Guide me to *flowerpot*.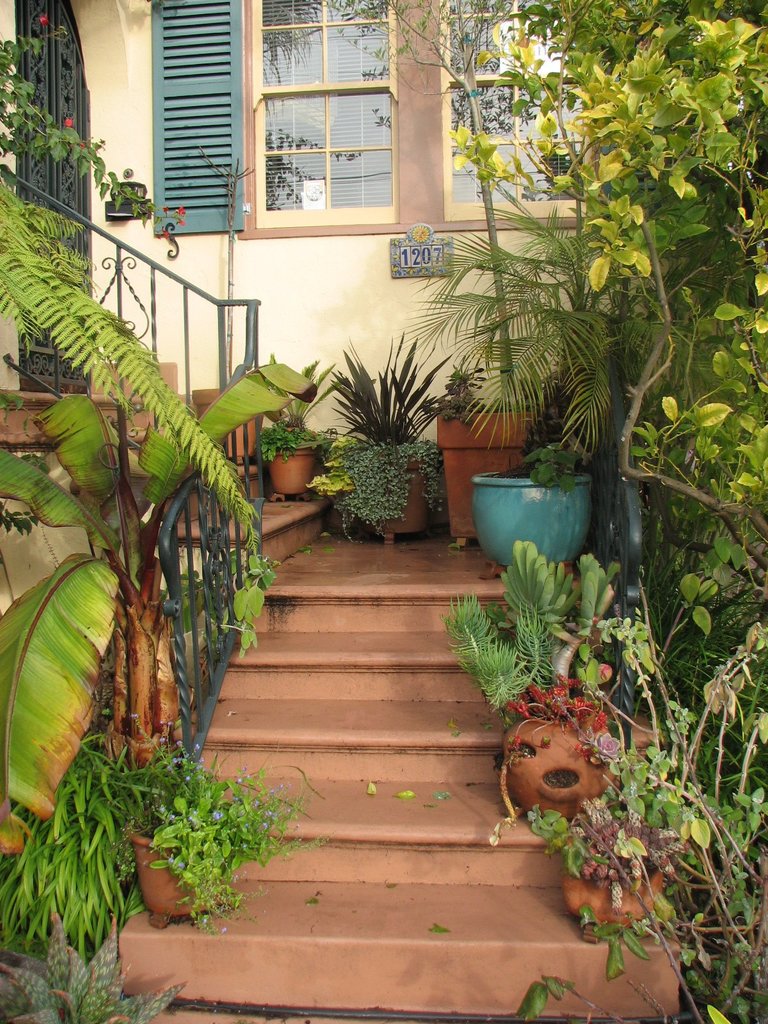
Guidance: <region>261, 449, 312, 497</region>.
